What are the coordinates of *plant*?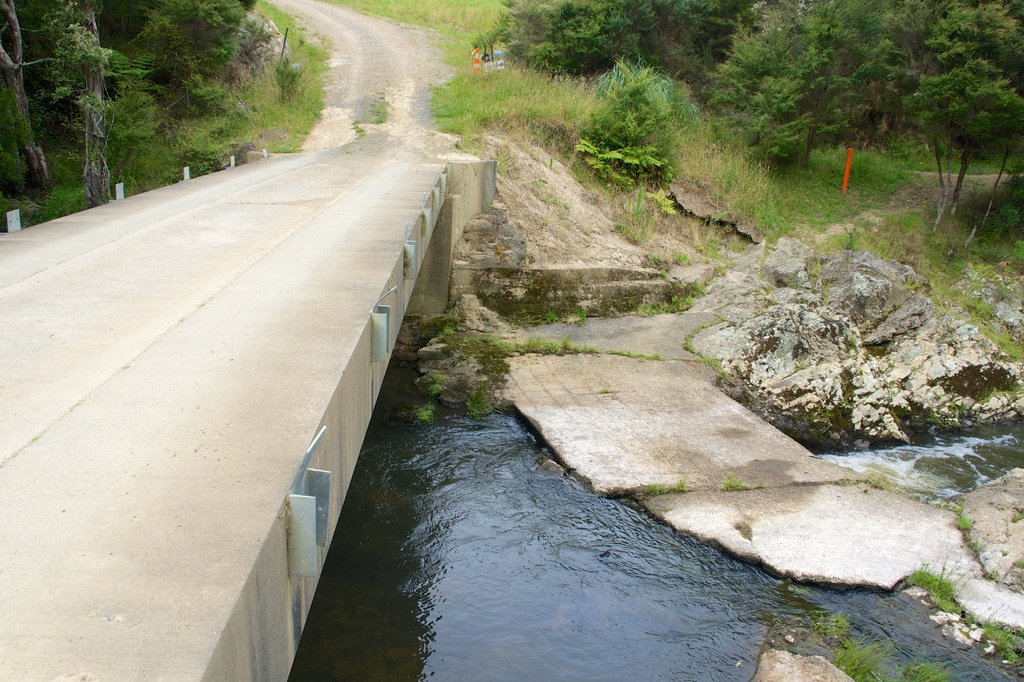
box(815, 404, 829, 419).
